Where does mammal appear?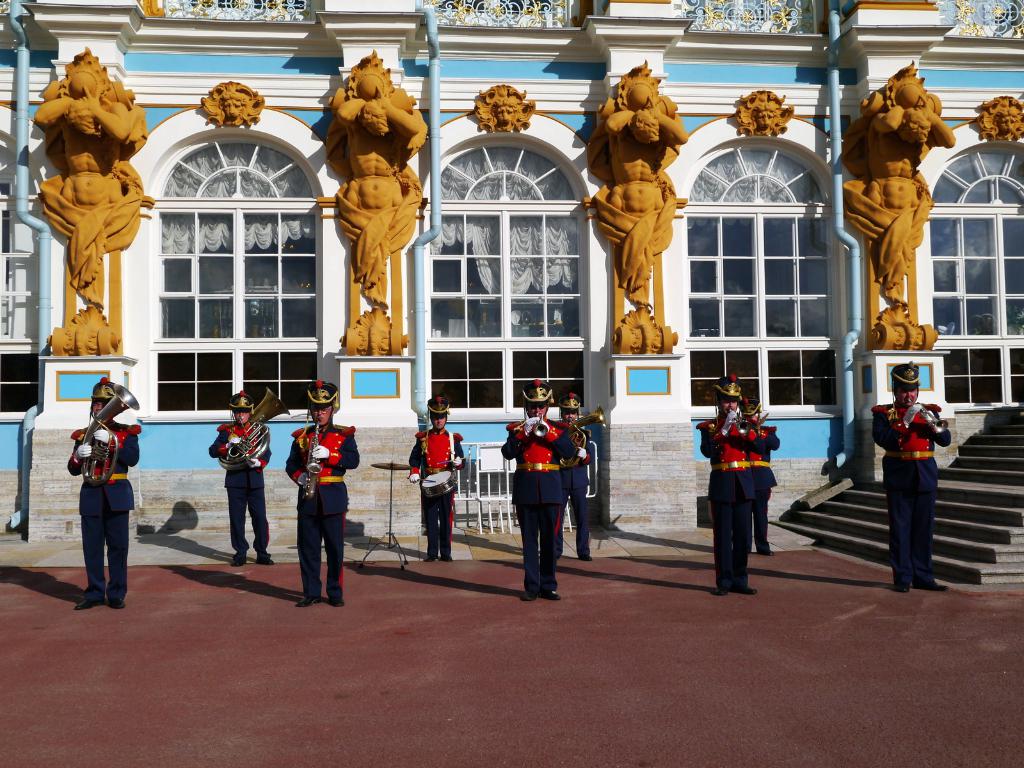
Appears at left=406, top=399, right=468, bottom=561.
